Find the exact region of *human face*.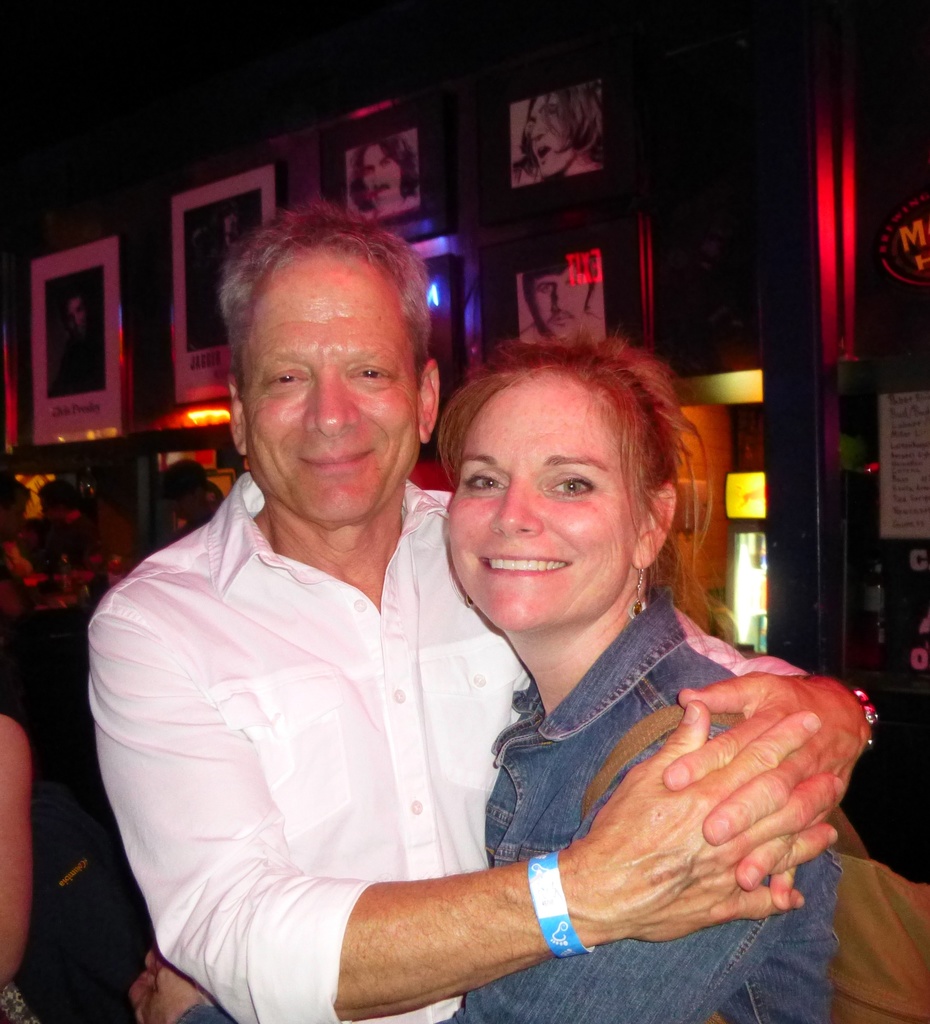
Exact region: BBox(234, 232, 414, 528).
